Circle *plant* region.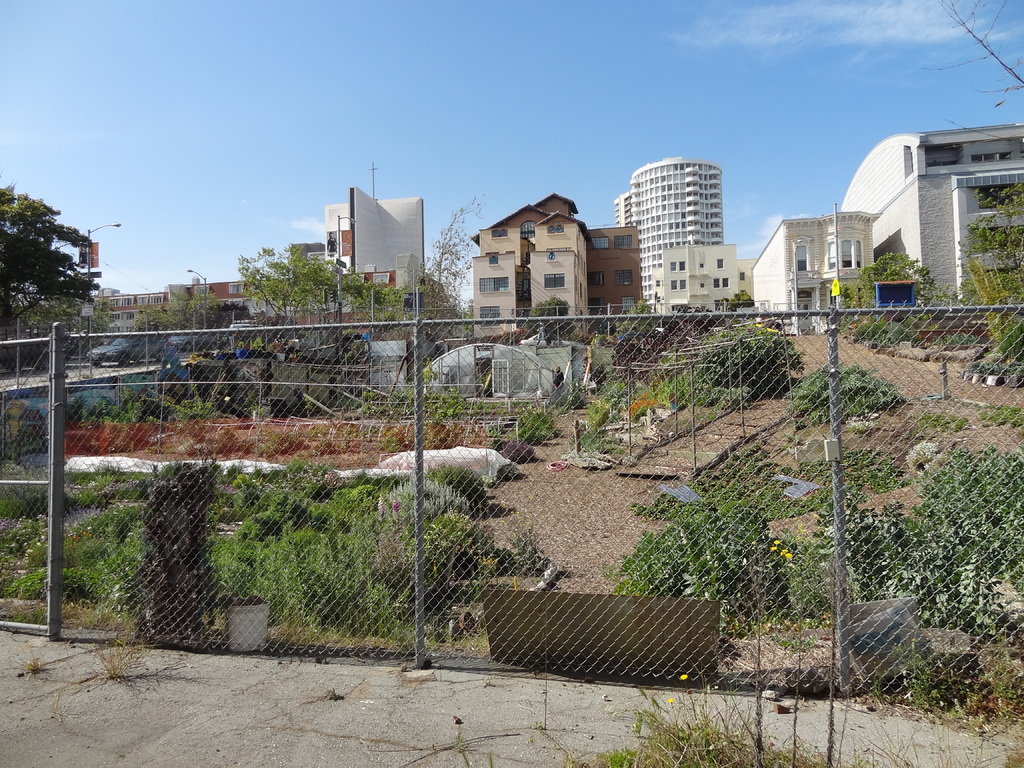
Region: box(83, 534, 123, 575).
